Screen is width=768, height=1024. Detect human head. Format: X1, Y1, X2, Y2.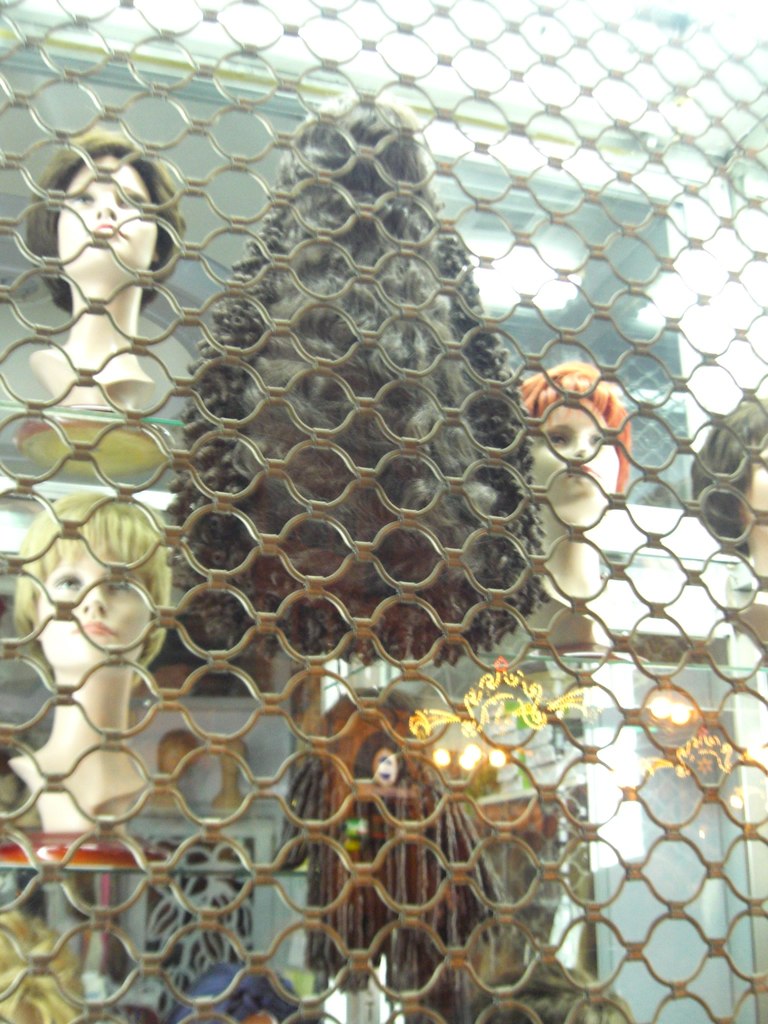
154, 721, 205, 781.
